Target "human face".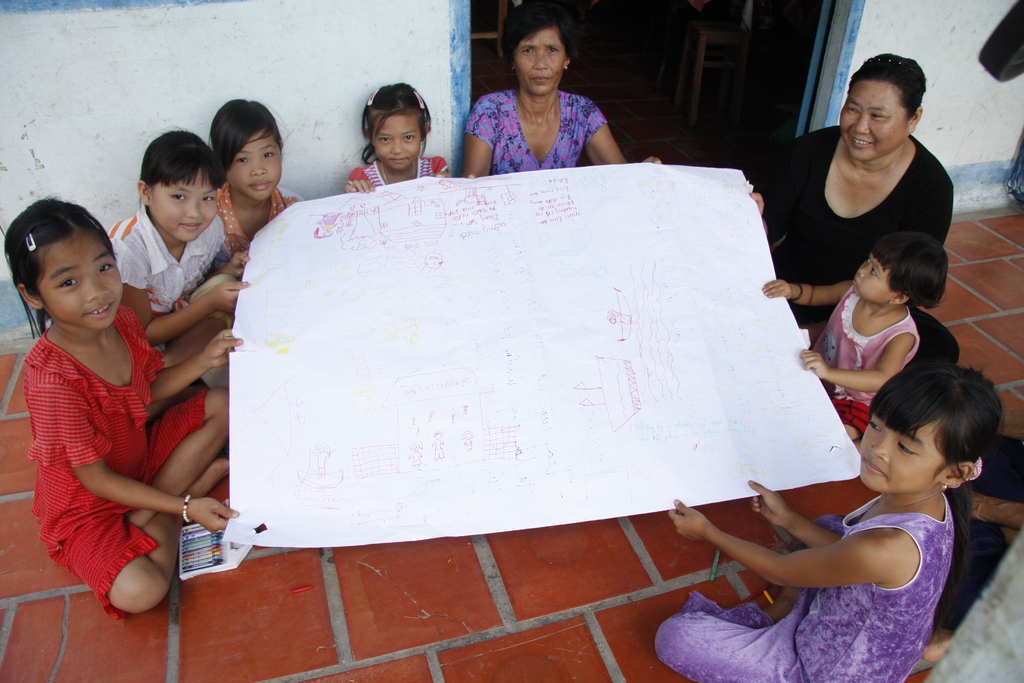
Target region: region(513, 25, 567, 91).
